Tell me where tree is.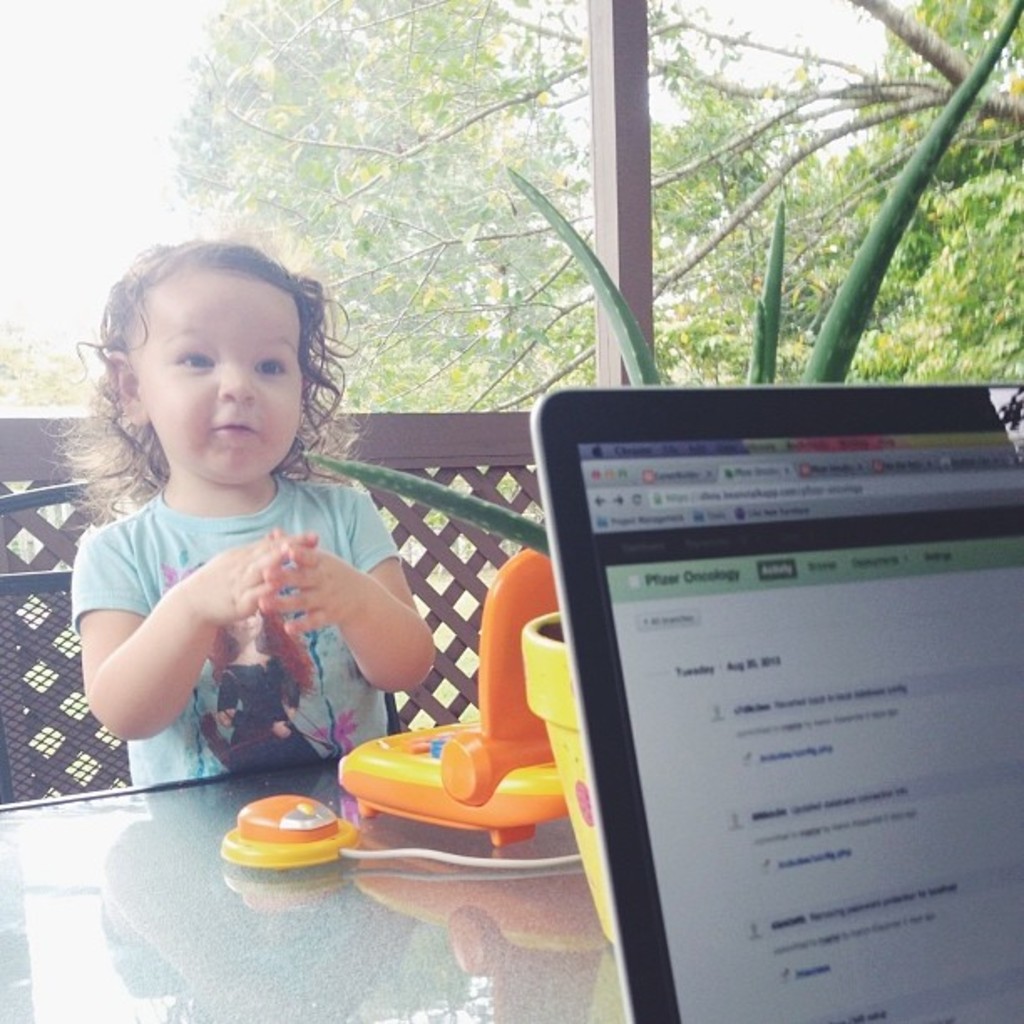
tree is at box=[177, 0, 1022, 413].
